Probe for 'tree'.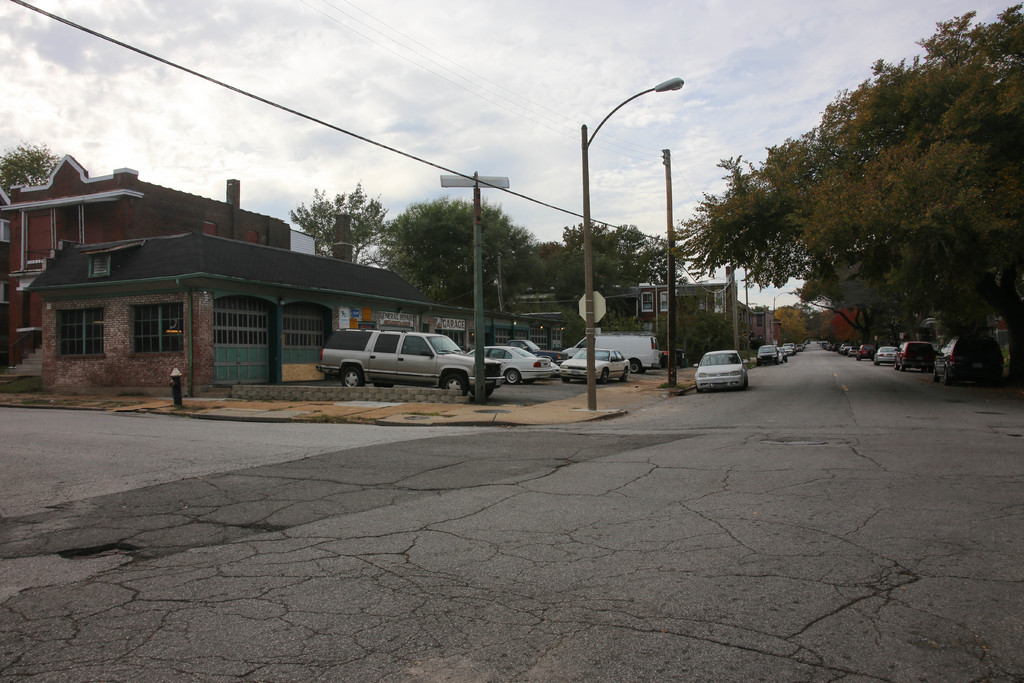
Probe result: locate(699, 27, 977, 402).
